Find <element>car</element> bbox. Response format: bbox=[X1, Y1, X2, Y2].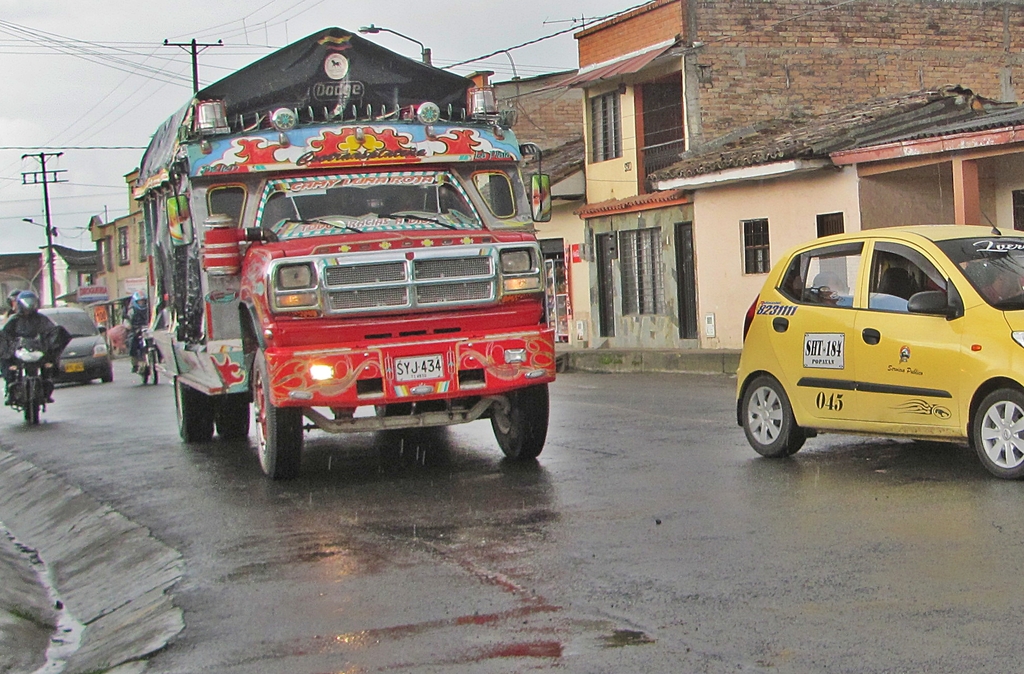
bbox=[32, 304, 113, 383].
